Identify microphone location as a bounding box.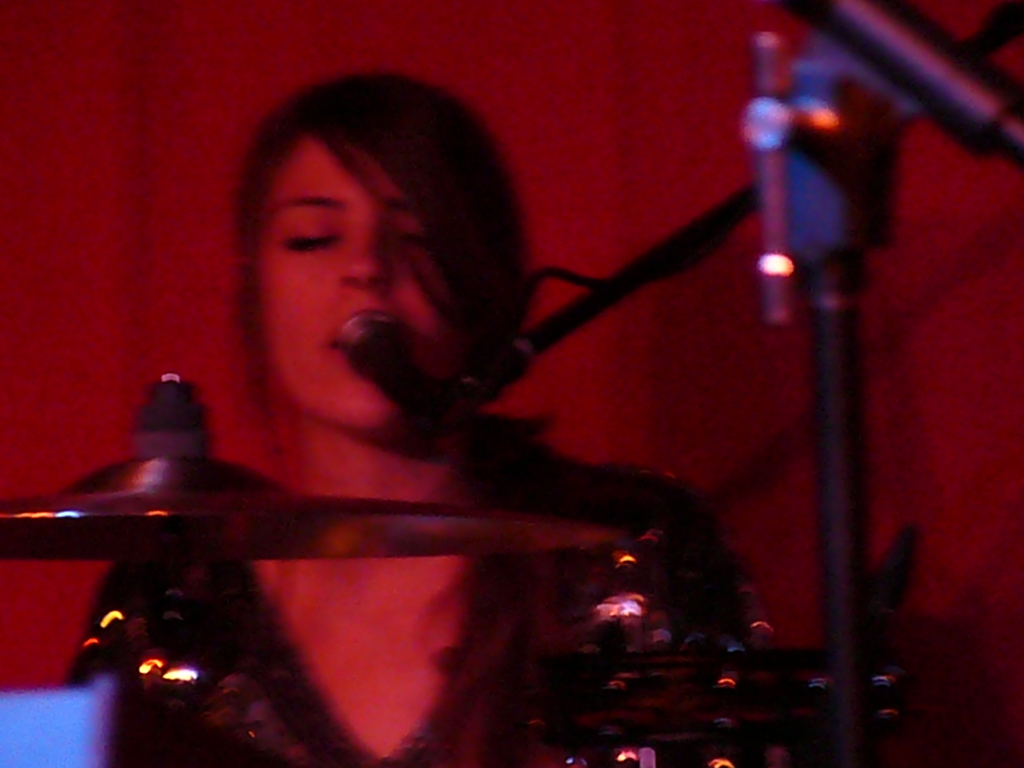
left=325, top=302, right=471, bottom=431.
